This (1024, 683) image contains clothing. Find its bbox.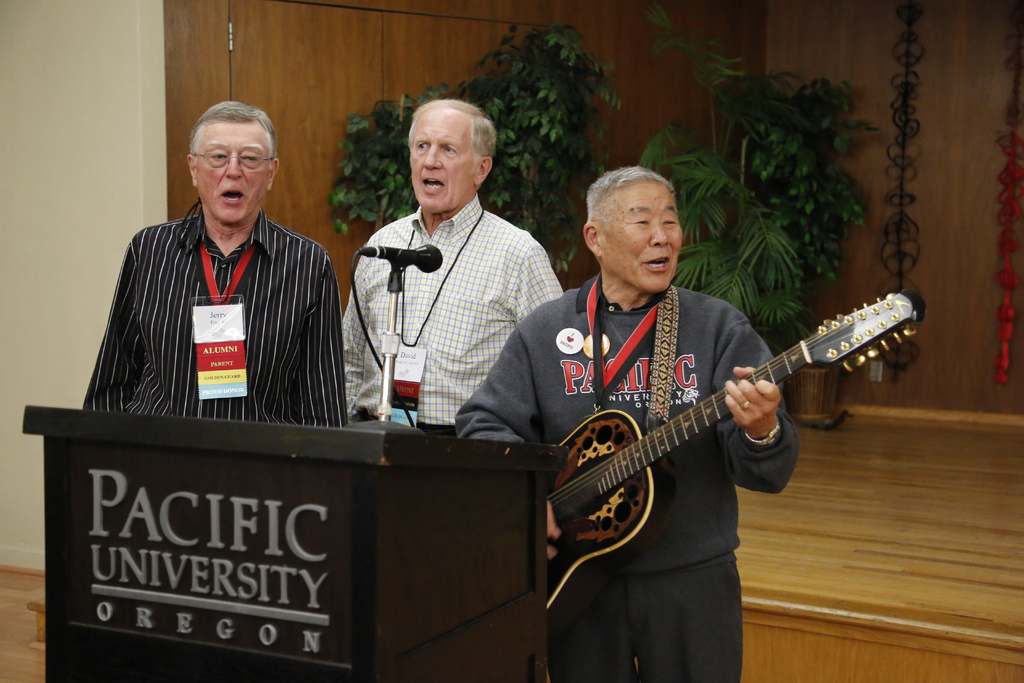
87:172:363:446.
